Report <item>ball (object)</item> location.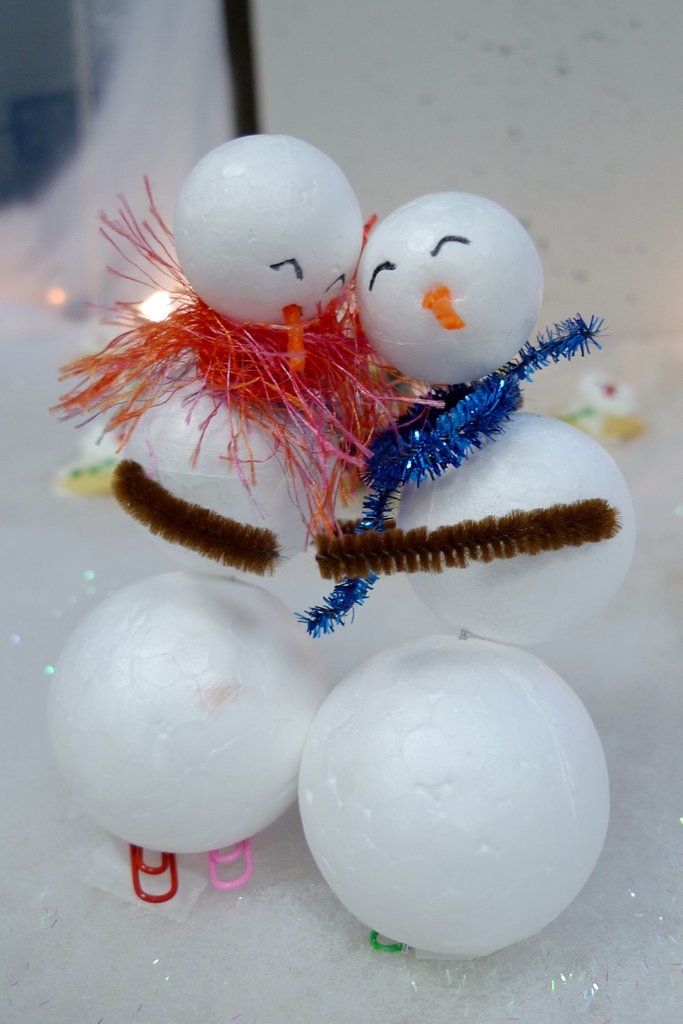
Report: (left=177, top=132, right=354, bottom=326).
